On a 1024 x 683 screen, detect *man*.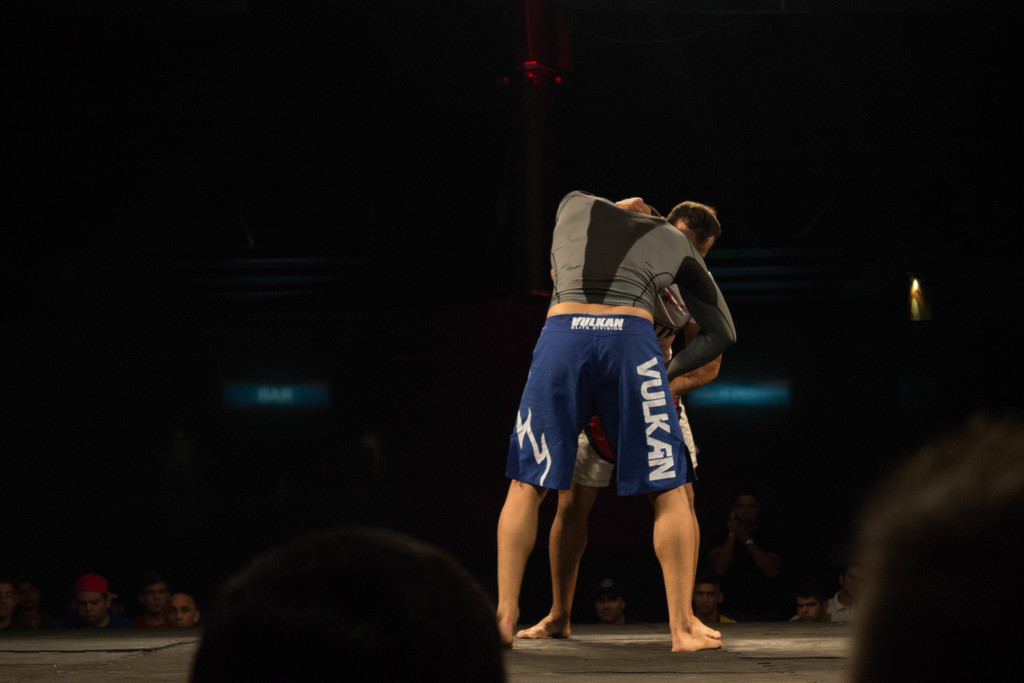
516 203 721 635.
